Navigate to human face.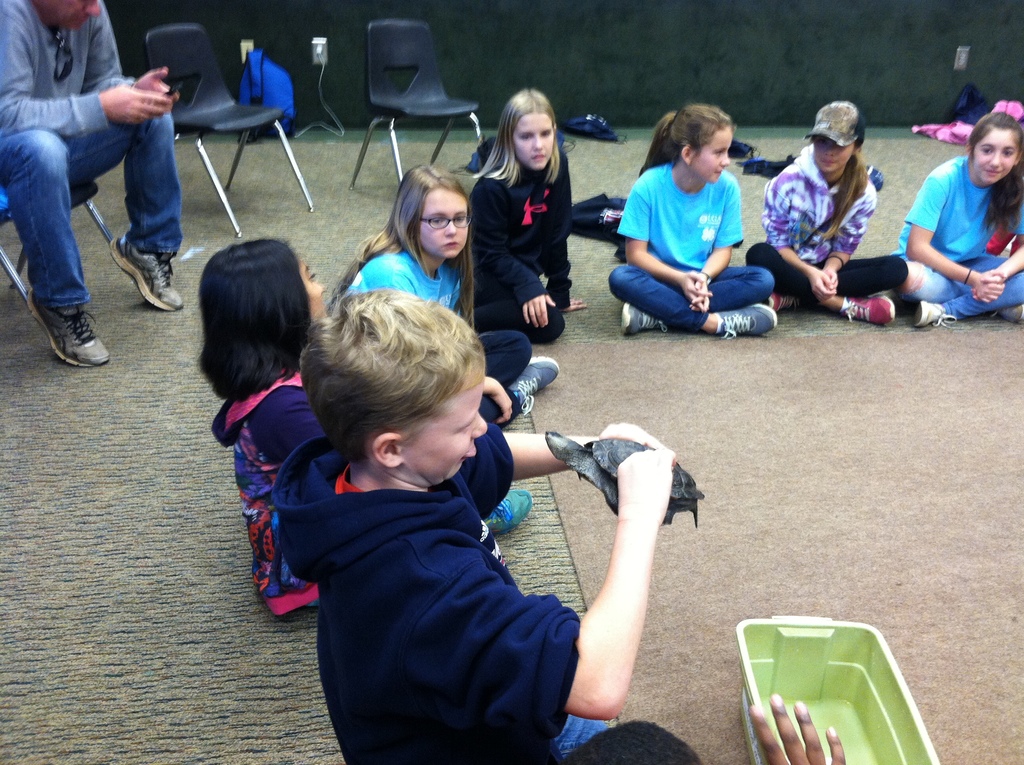
Navigation target: box=[674, 127, 736, 189].
